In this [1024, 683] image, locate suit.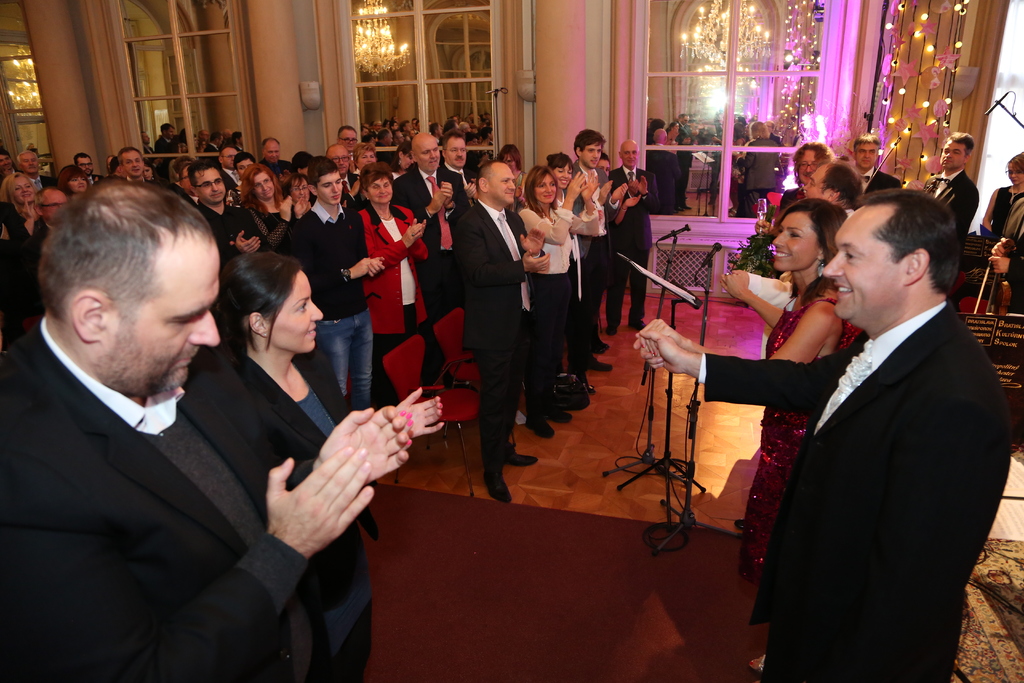
Bounding box: x1=572 y1=158 x2=624 y2=353.
